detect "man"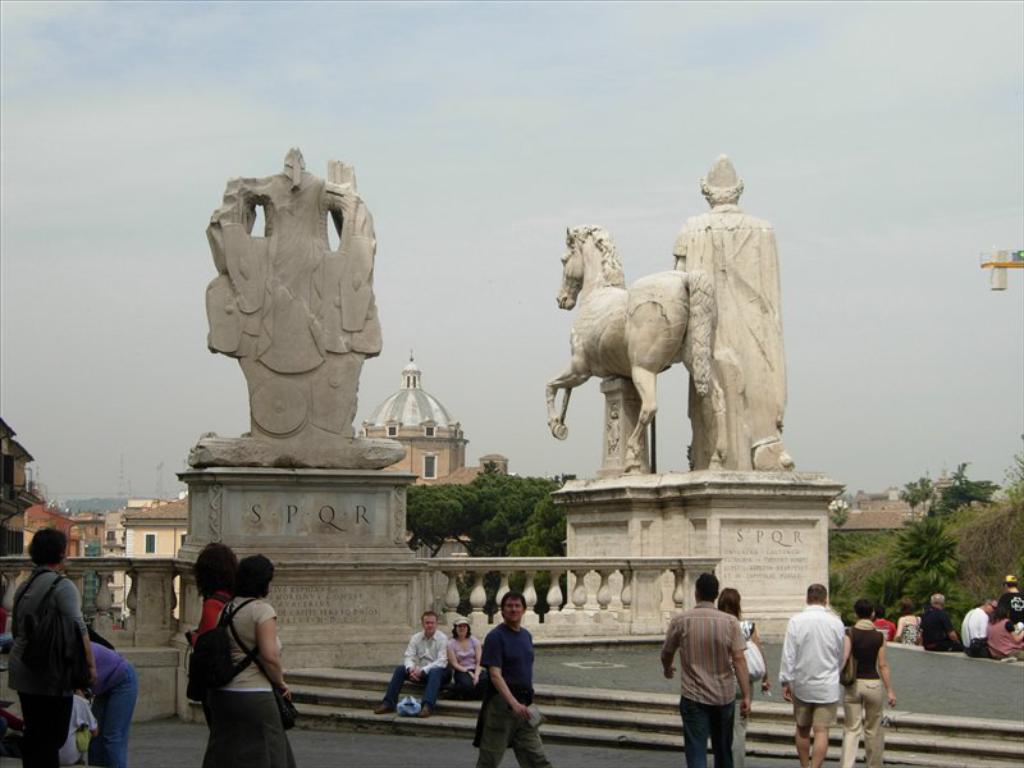
961/598/995/659
